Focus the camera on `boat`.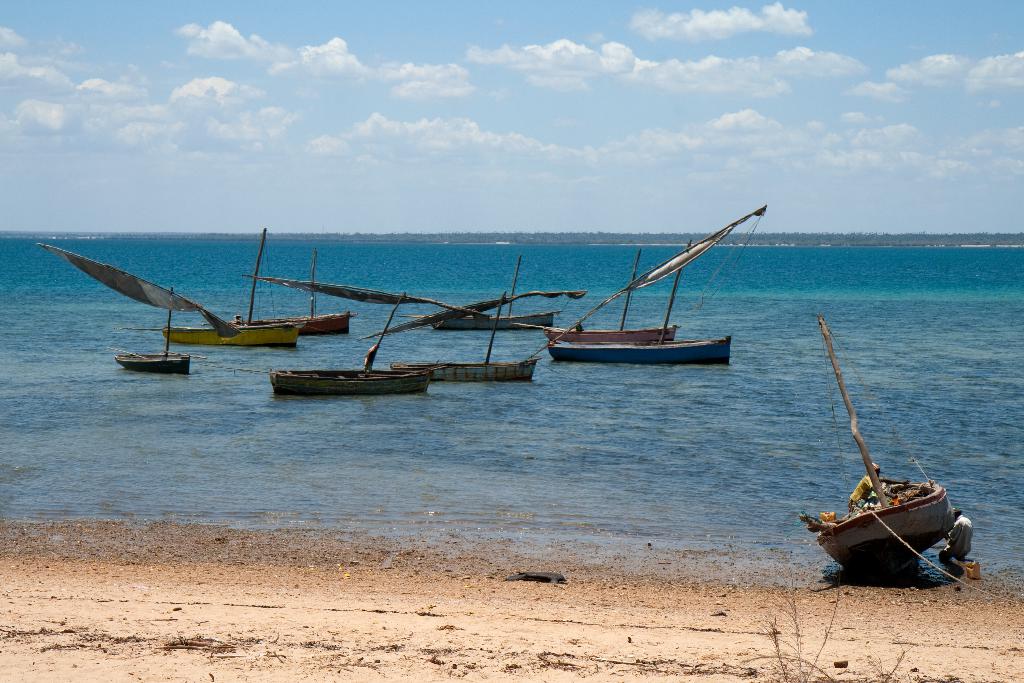
Focus region: 115/288/193/372.
